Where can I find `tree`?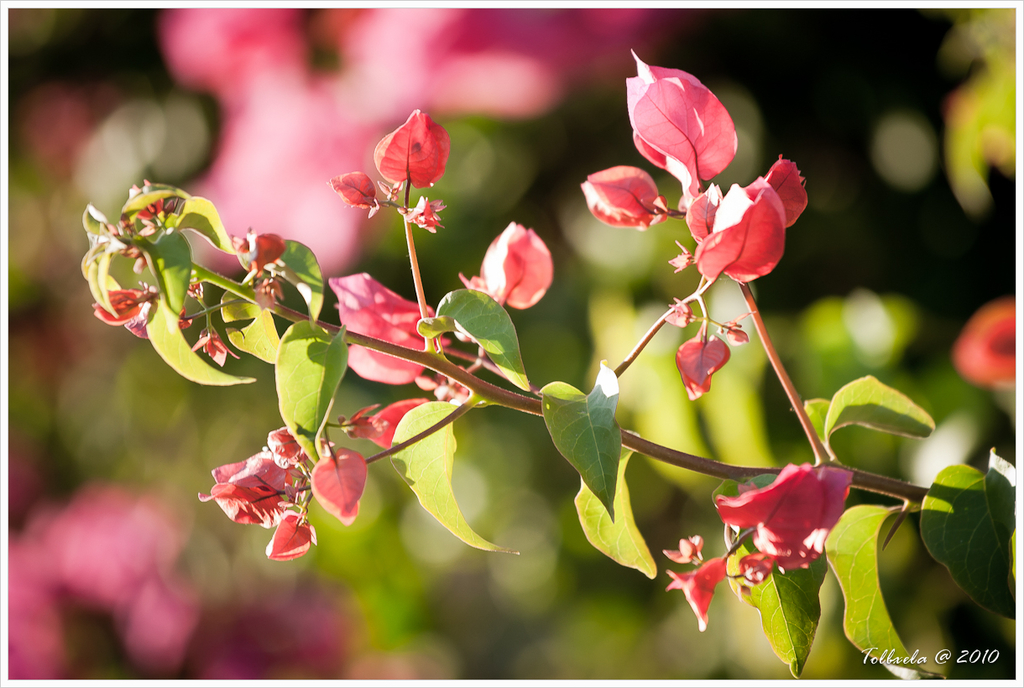
You can find it at rect(10, 13, 1014, 677).
